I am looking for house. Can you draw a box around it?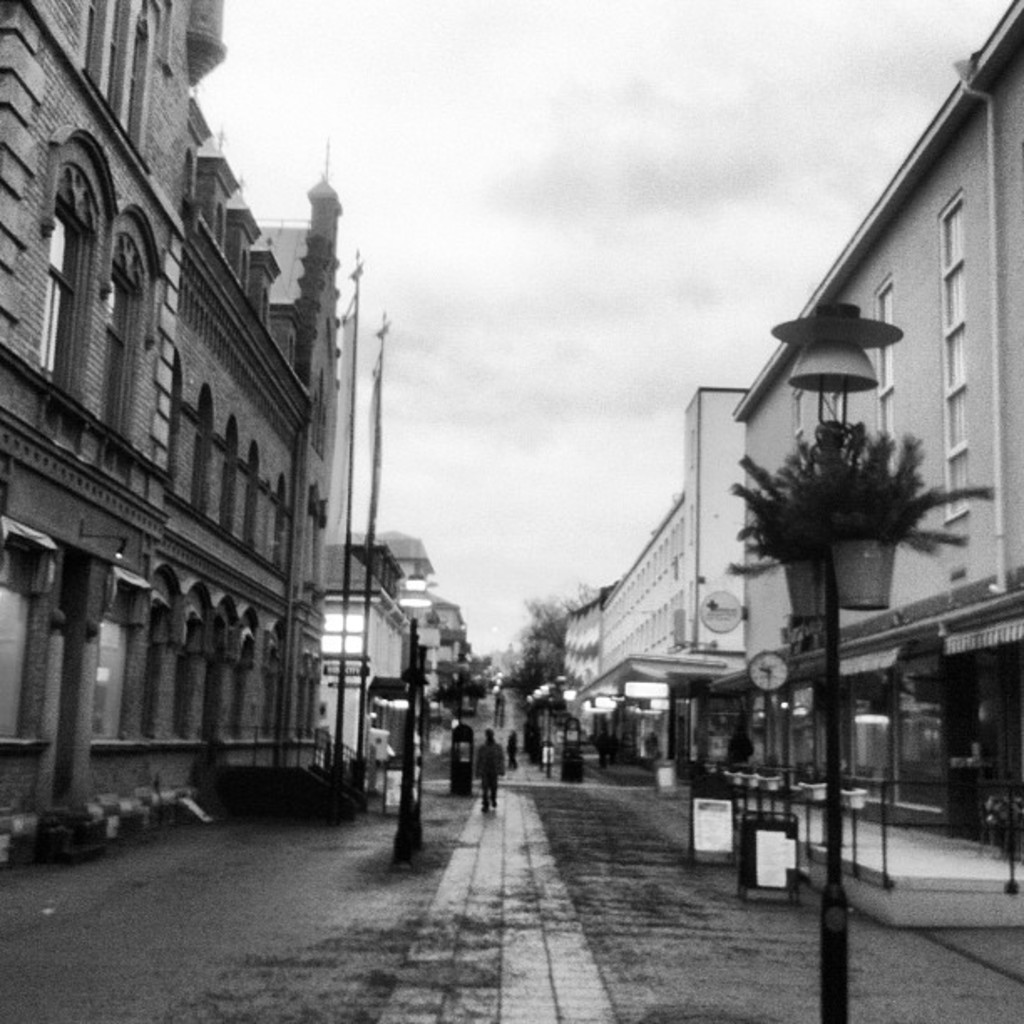
Sure, the bounding box is box(410, 534, 472, 666).
